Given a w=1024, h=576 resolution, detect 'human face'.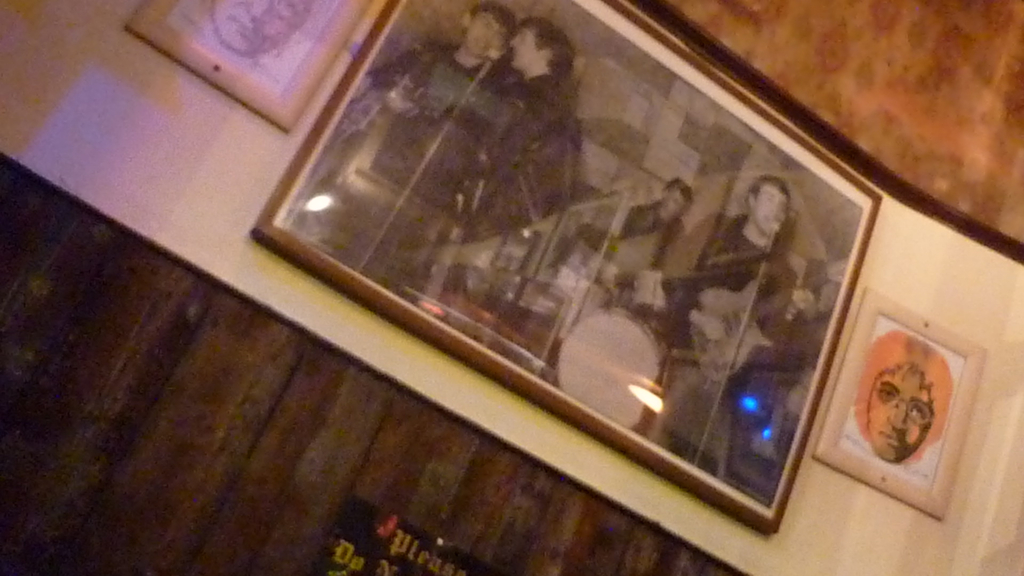
select_region(870, 362, 935, 464).
